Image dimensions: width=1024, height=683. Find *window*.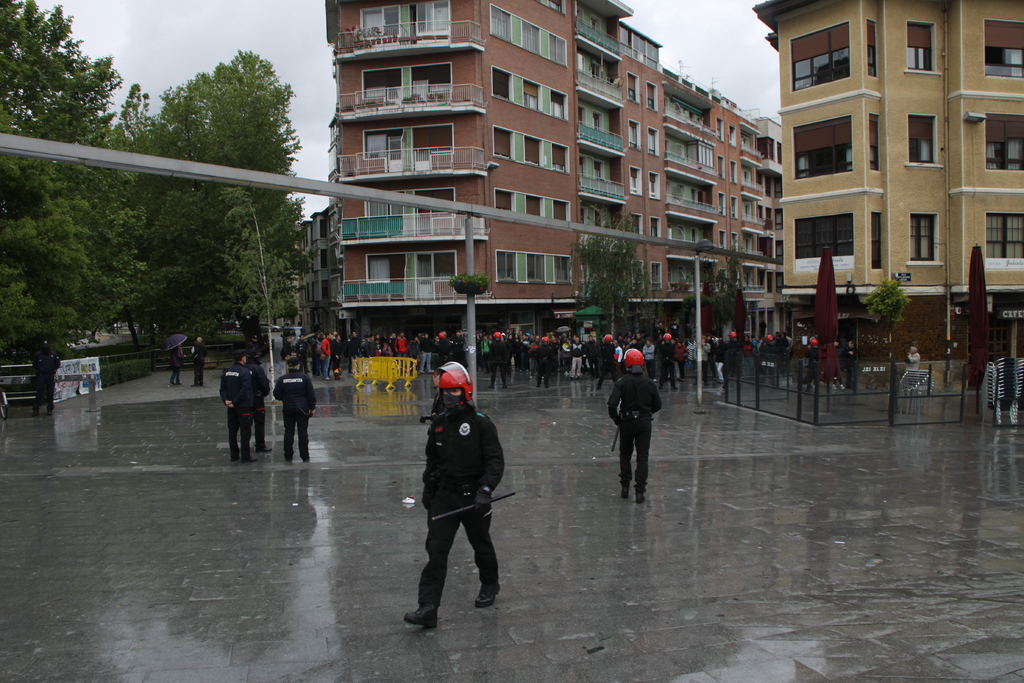
left=773, top=240, right=782, bottom=260.
